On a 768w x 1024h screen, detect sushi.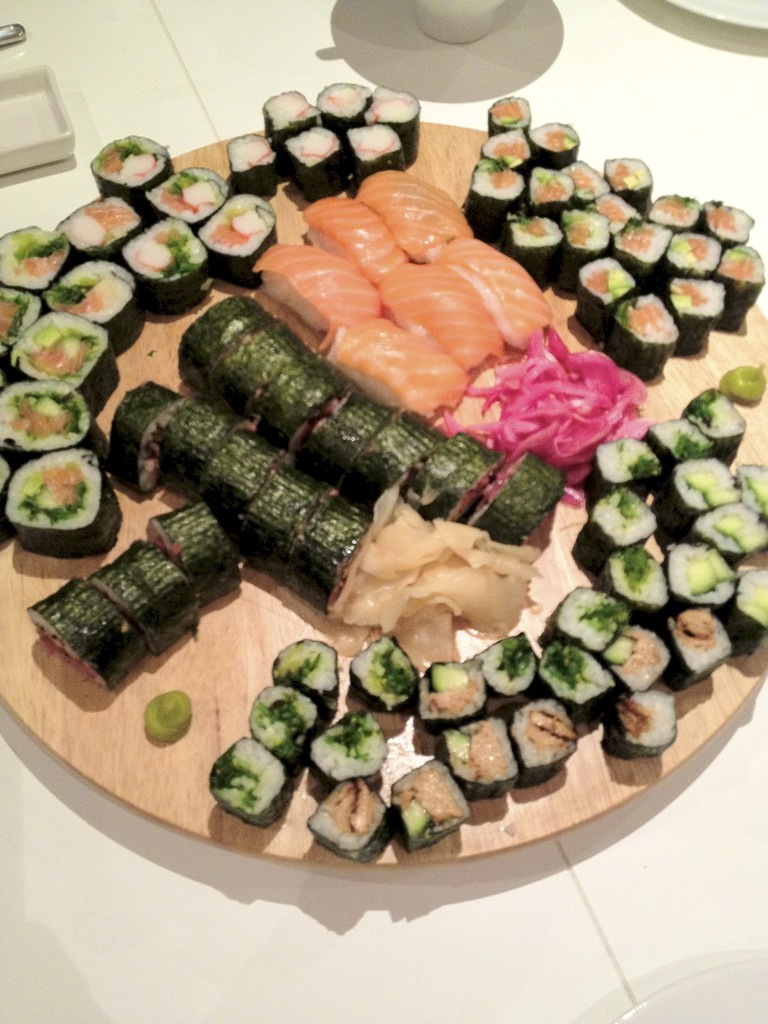
[86,127,182,225].
